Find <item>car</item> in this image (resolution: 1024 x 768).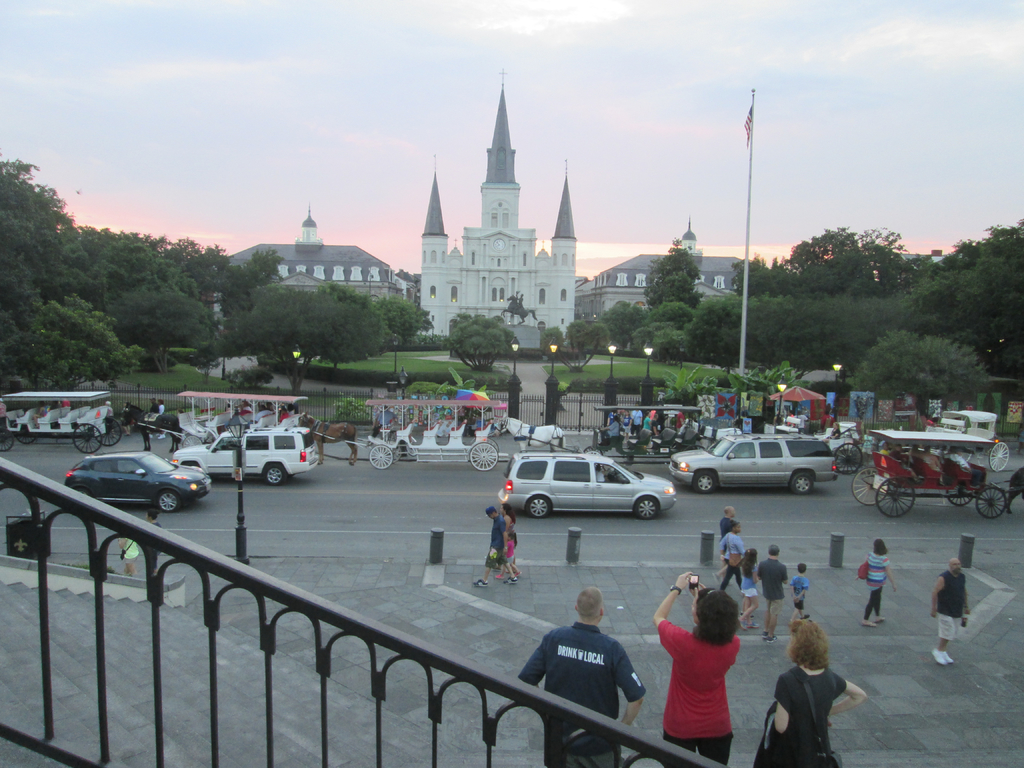
(667,437,834,490).
